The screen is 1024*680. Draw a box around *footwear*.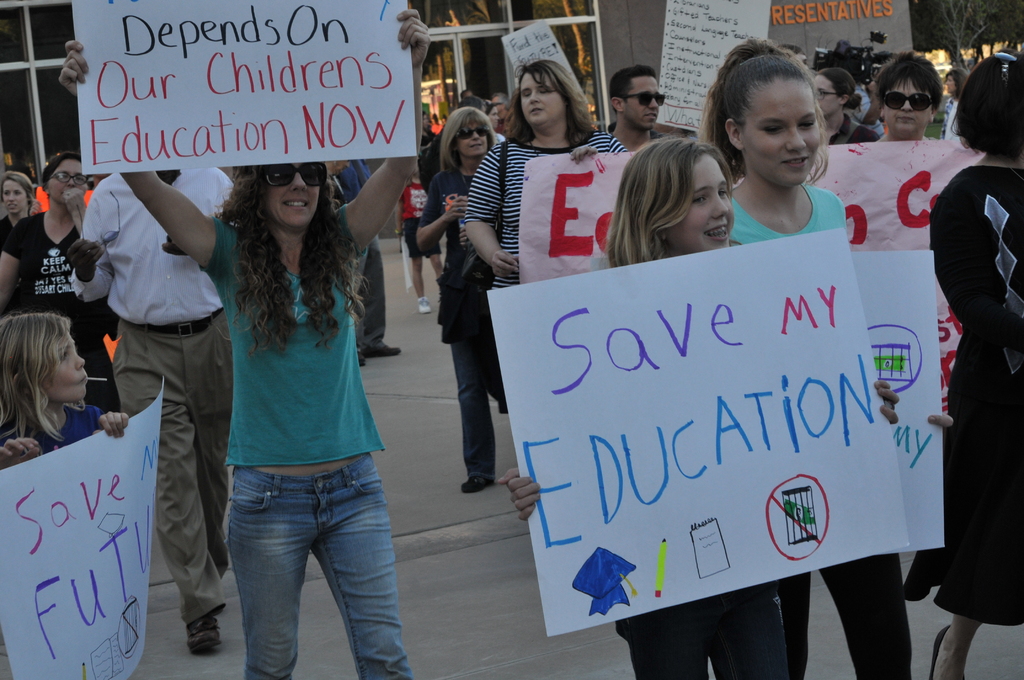
[932, 624, 949, 679].
